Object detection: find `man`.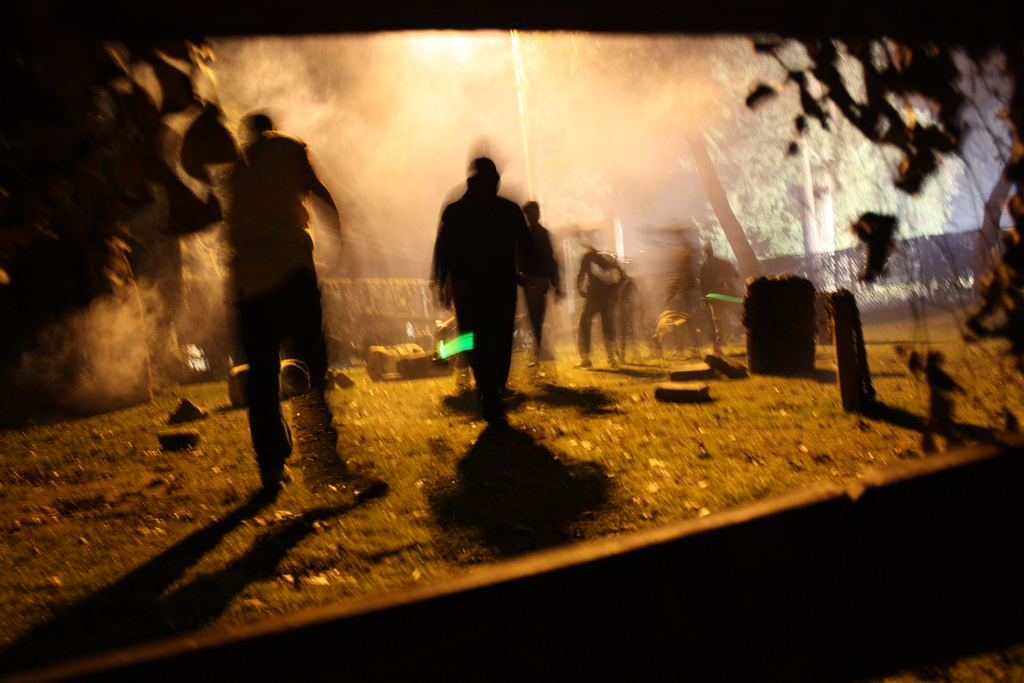
x1=509 y1=189 x2=570 y2=362.
